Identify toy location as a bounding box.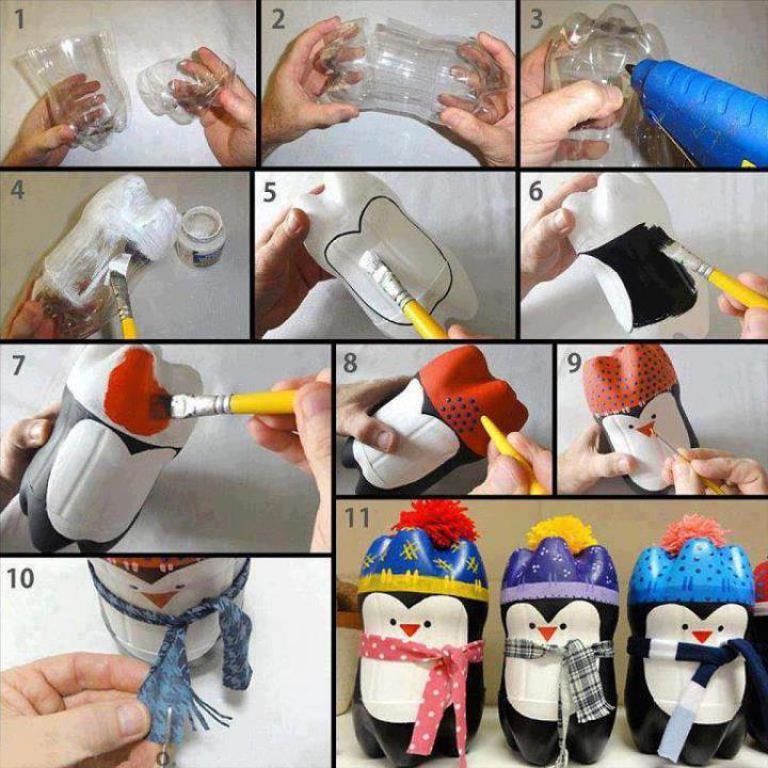
bbox=[636, 539, 767, 763].
